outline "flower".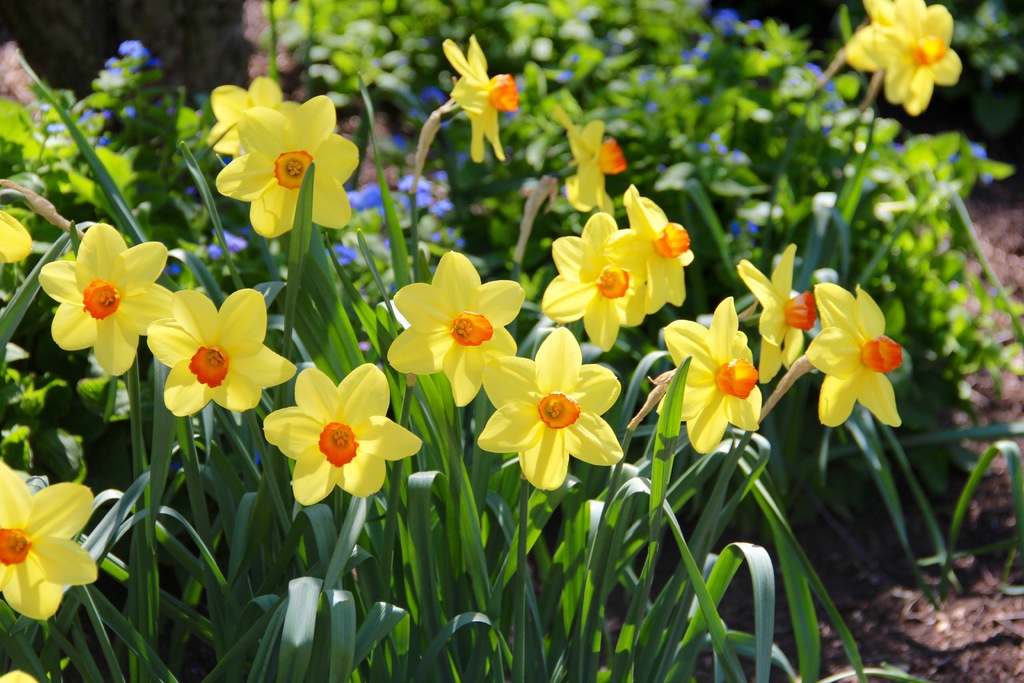
Outline: Rect(0, 207, 38, 261).
